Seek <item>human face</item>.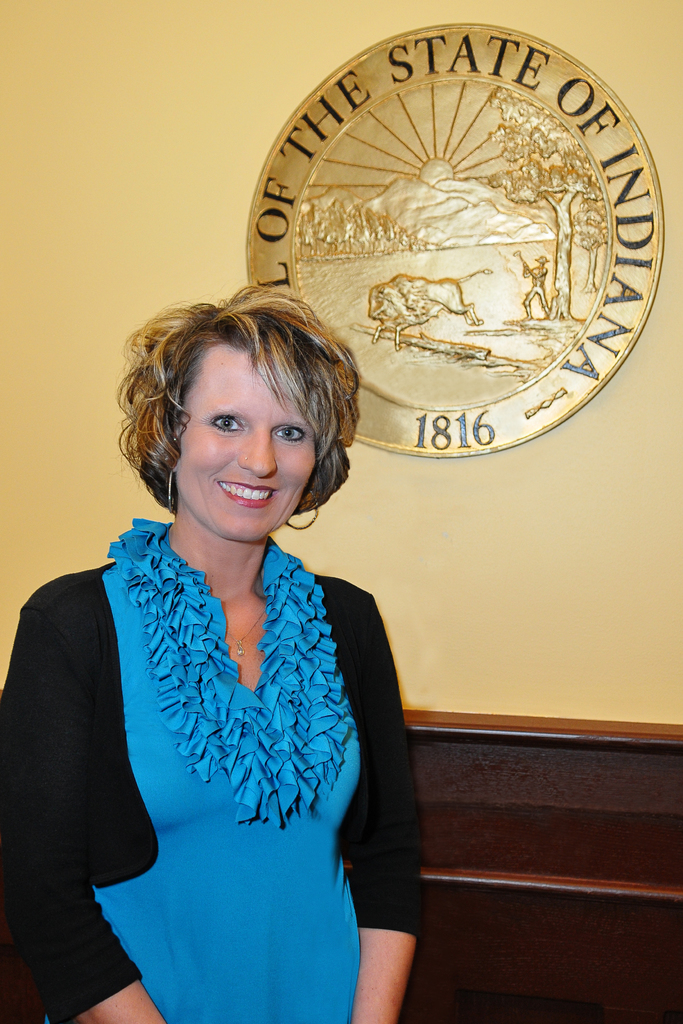
179, 335, 313, 538.
